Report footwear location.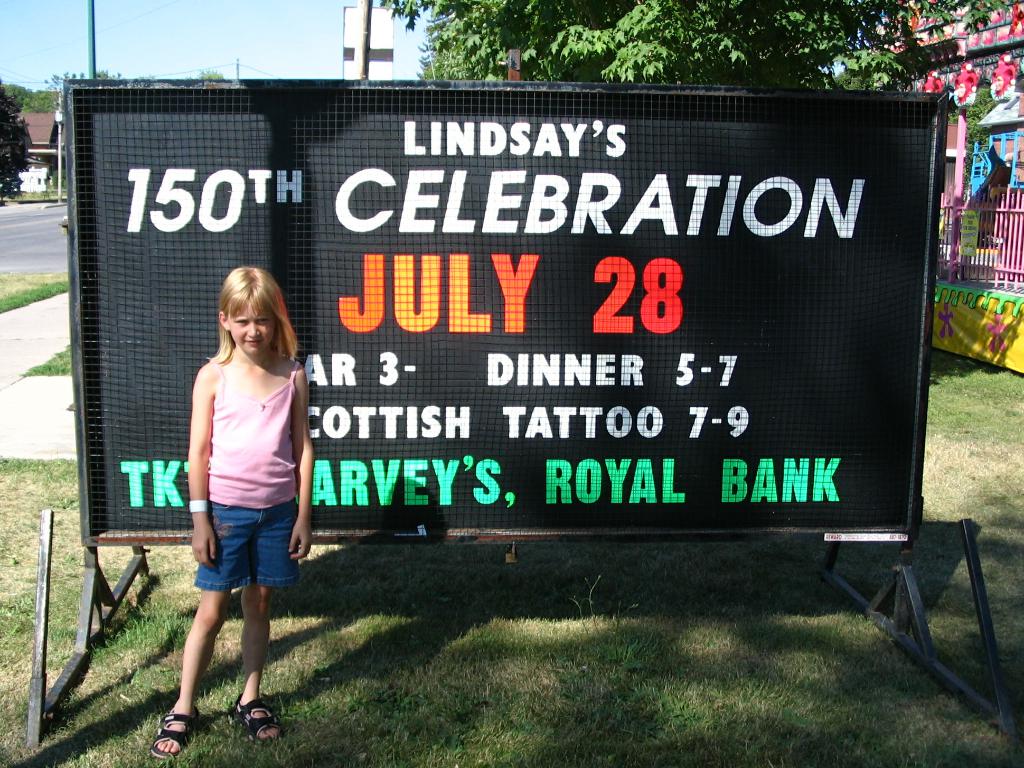
Report: box(152, 694, 203, 760).
